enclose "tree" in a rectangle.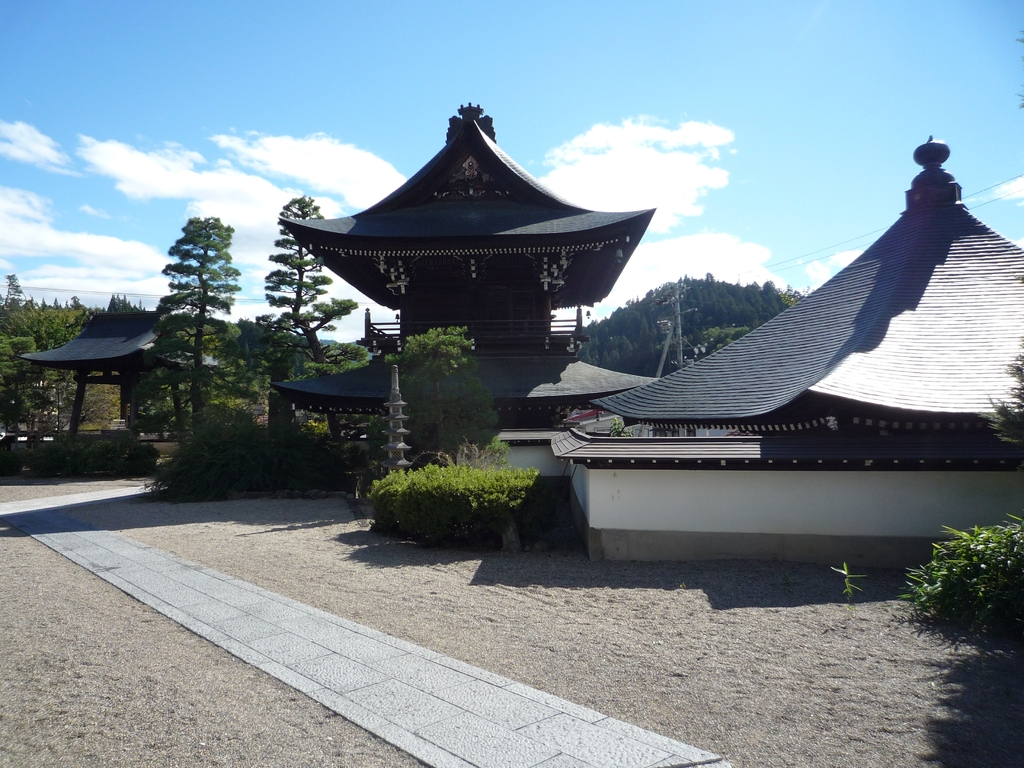
[left=241, top=199, right=382, bottom=451].
